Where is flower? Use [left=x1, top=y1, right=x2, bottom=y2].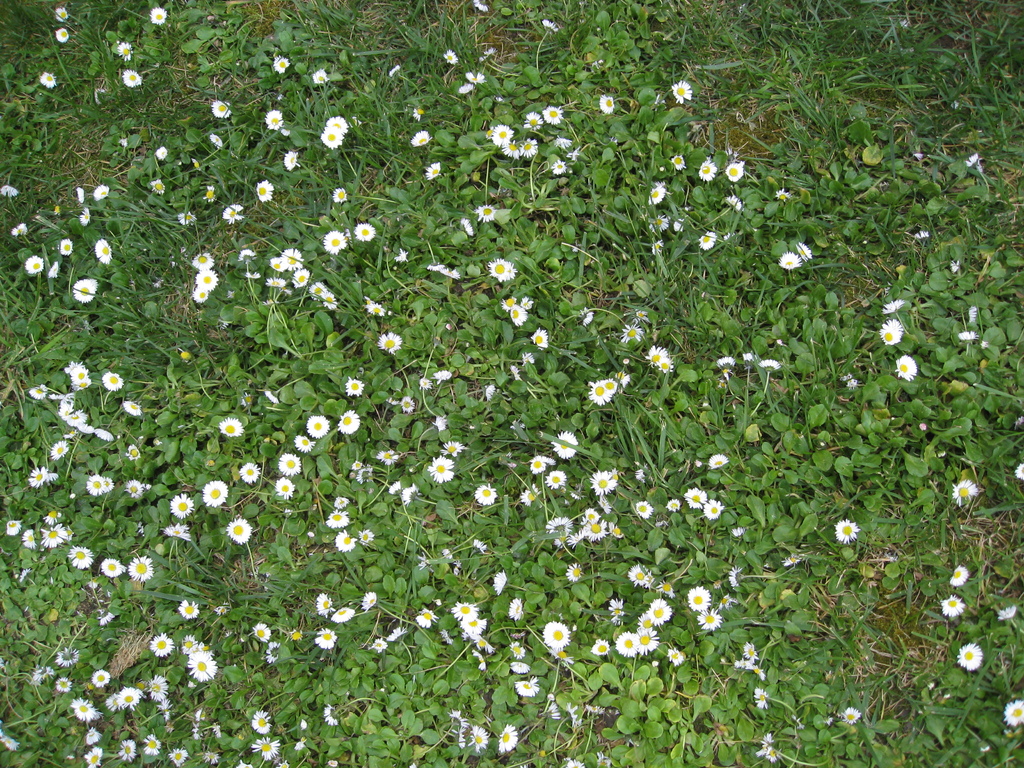
[left=330, top=113, right=351, bottom=134].
